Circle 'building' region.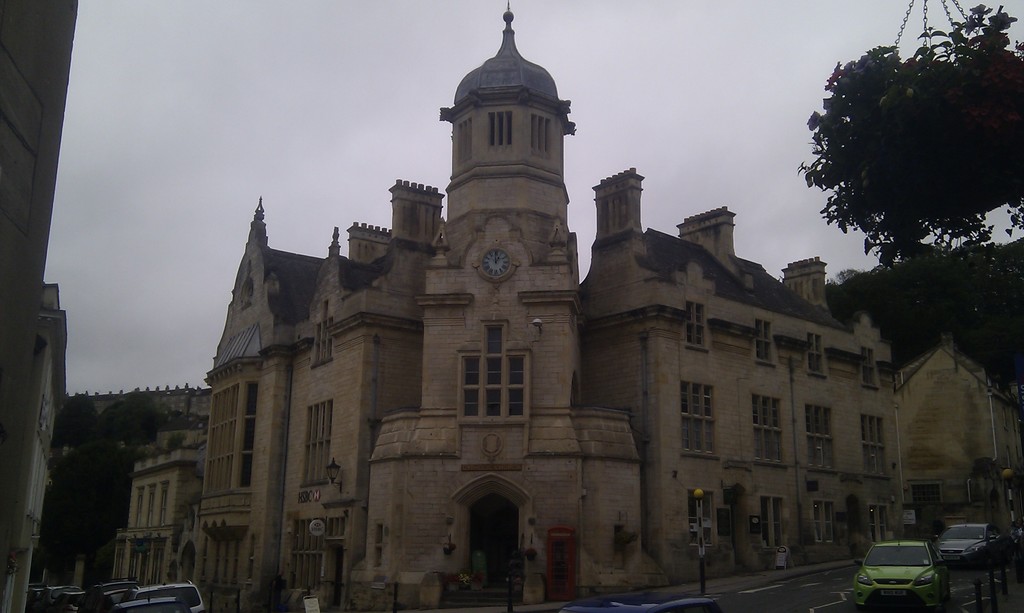
Region: [left=112, top=430, right=206, bottom=586].
